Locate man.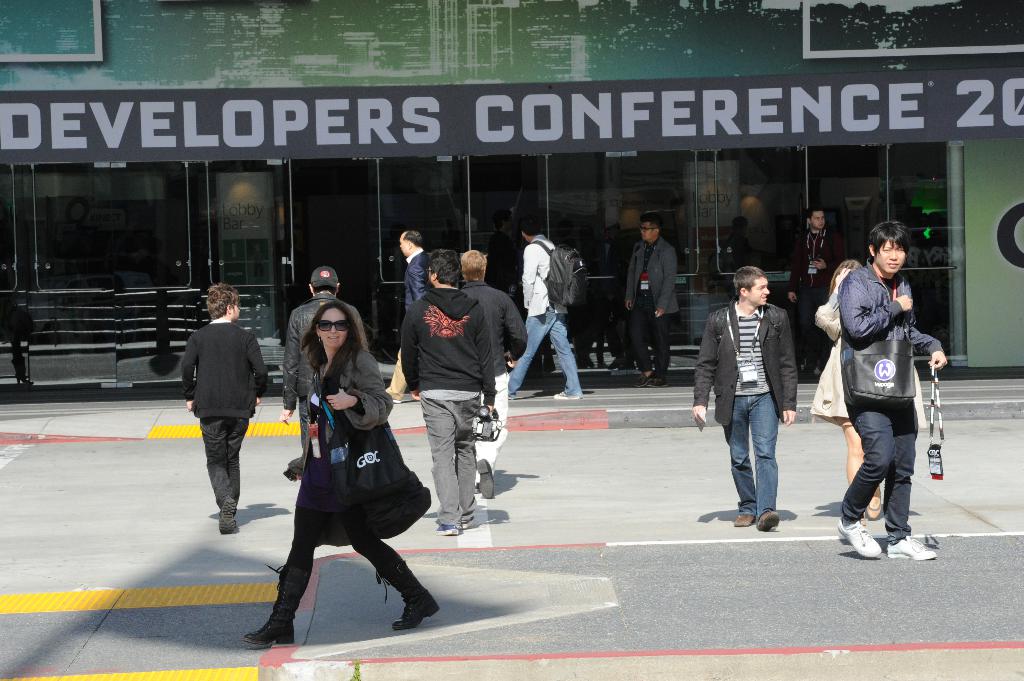
Bounding box: 691, 263, 797, 529.
